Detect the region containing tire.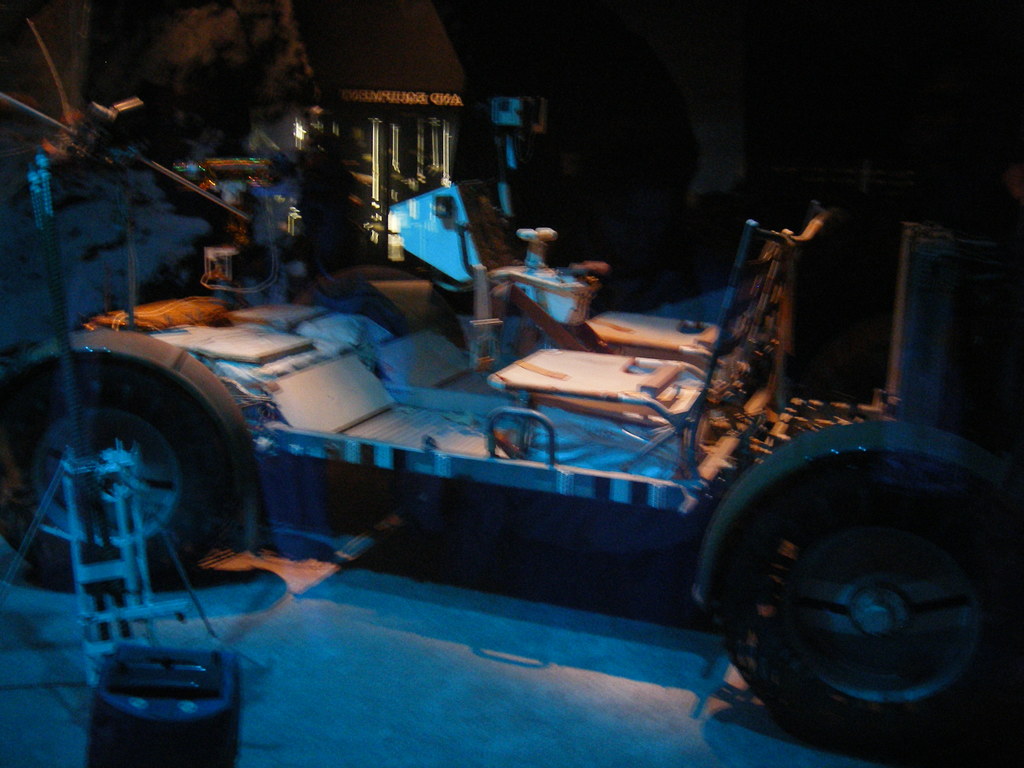
{"left": 0, "top": 359, "right": 232, "bottom": 584}.
